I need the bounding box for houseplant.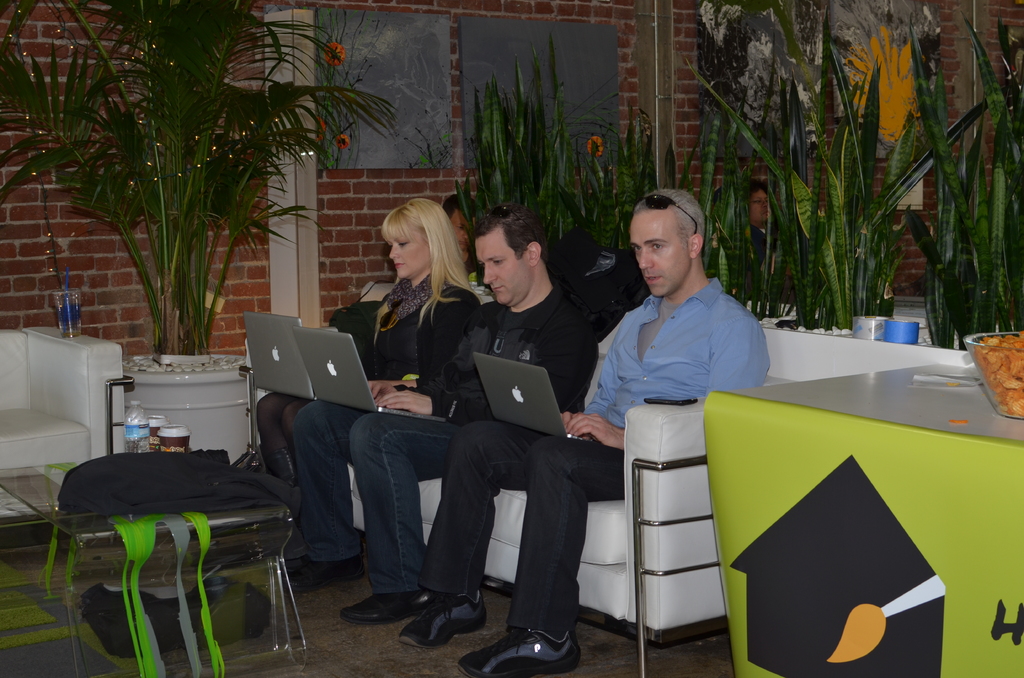
Here it is: detection(0, 0, 406, 467).
